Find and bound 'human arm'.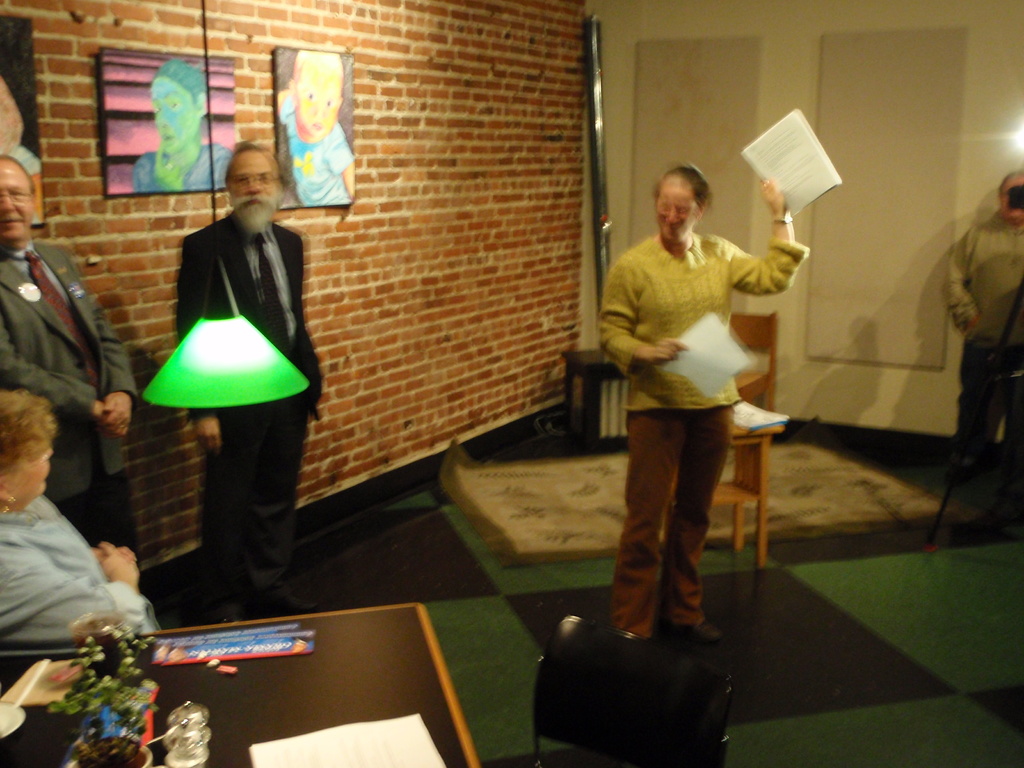
Bound: <region>287, 233, 326, 425</region>.
